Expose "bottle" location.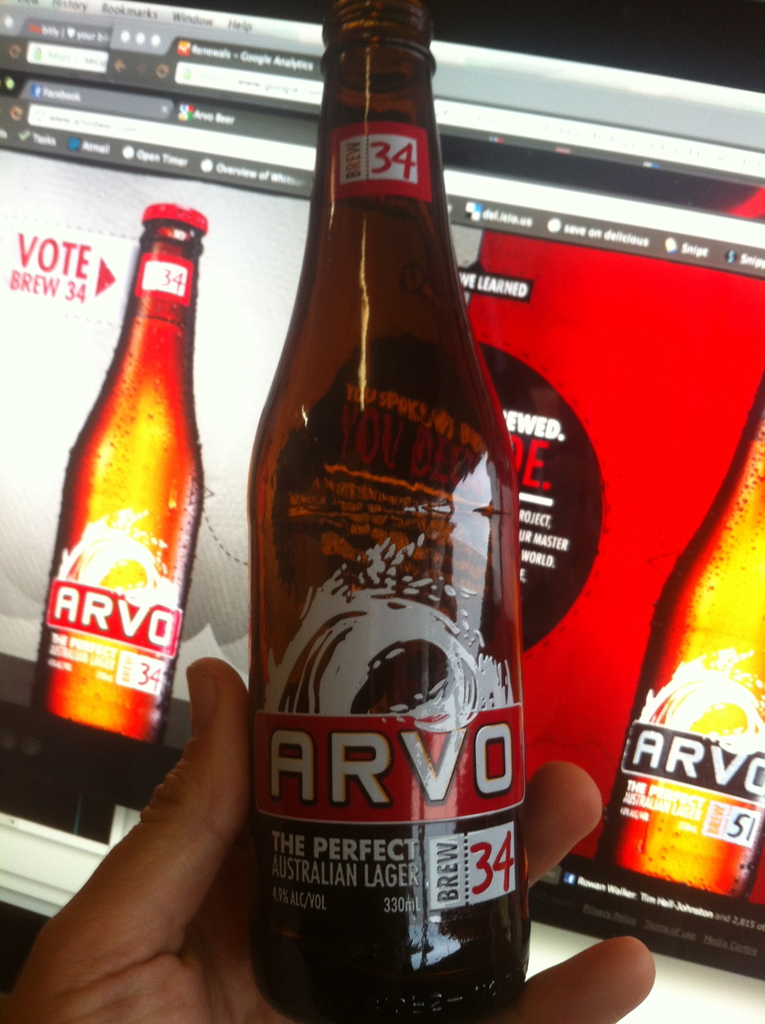
Exposed at x1=246, y1=0, x2=530, y2=1023.
